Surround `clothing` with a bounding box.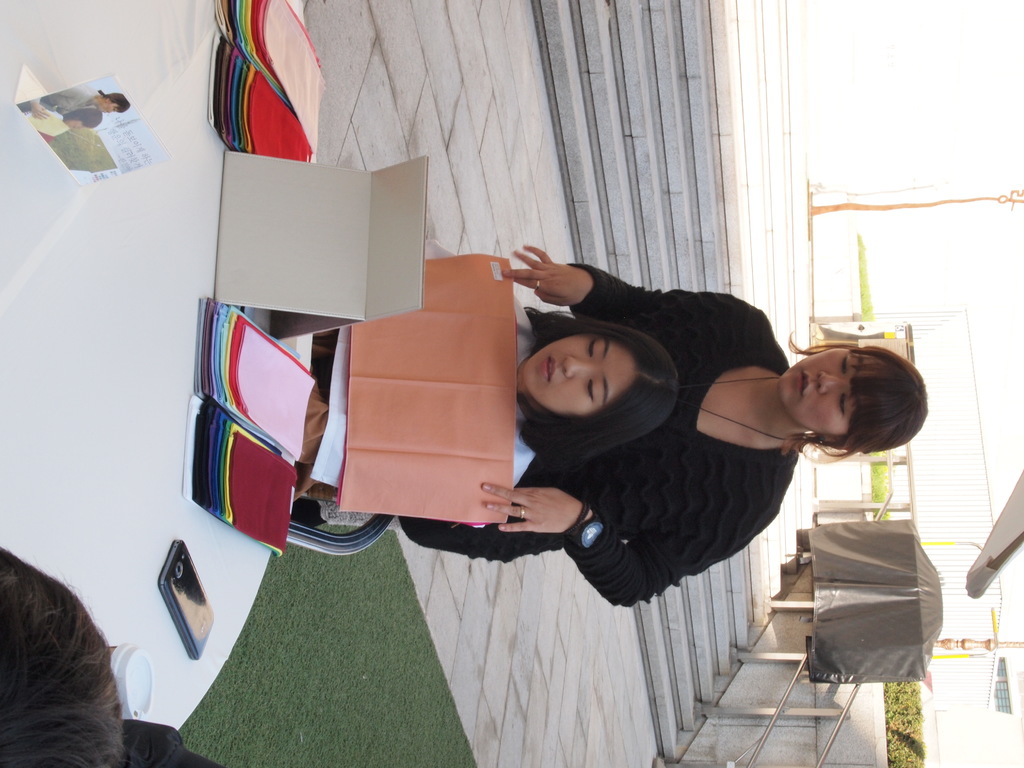
BBox(123, 724, 225, 767).
